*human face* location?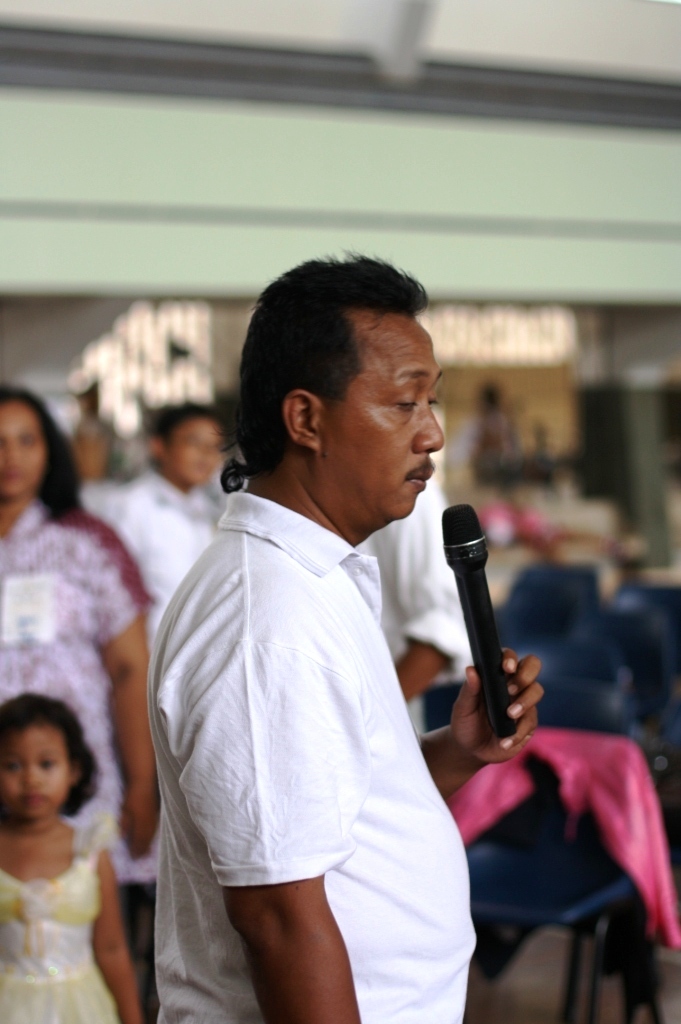
[319, 317, 445, 516]
